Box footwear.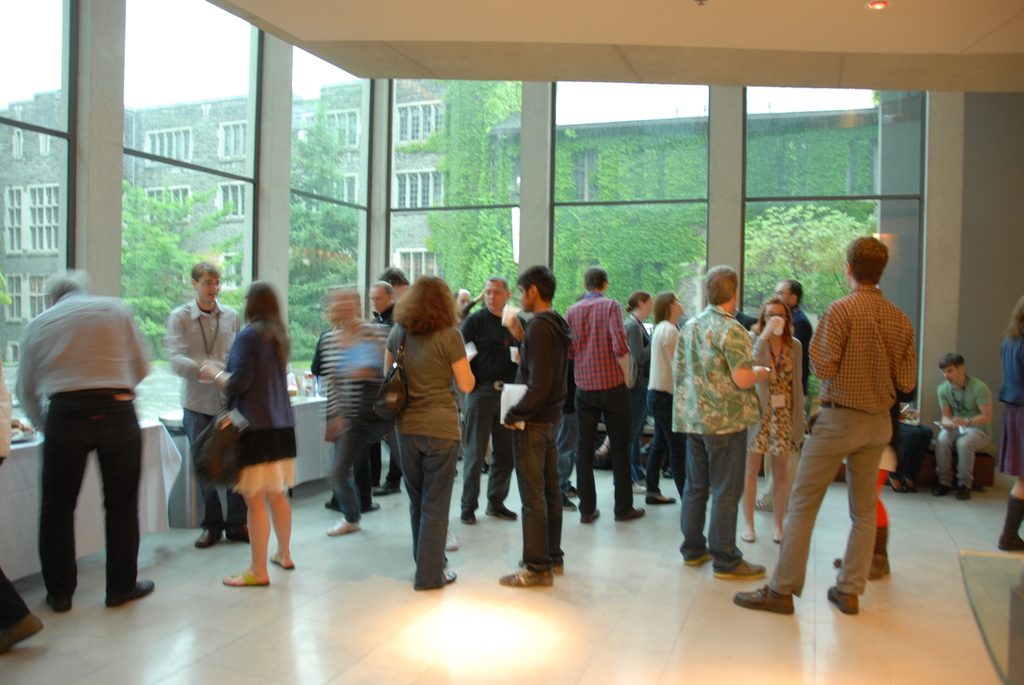
(x1=956, y1=483, x2=974, y2=503).
